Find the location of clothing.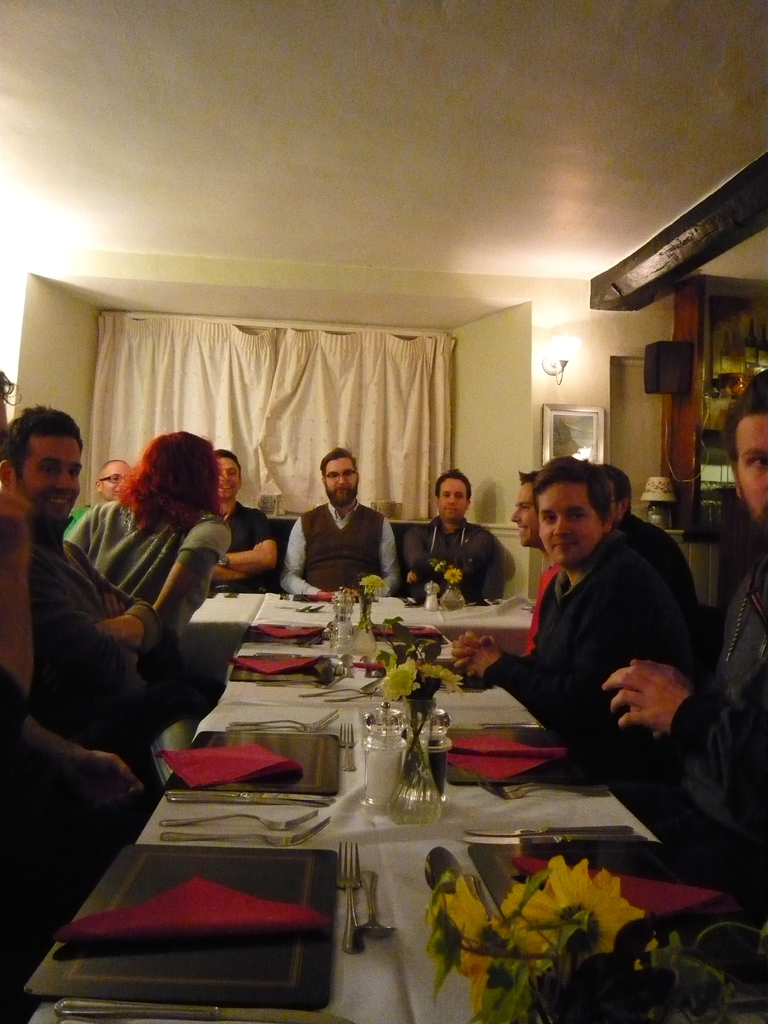
Location: (left=29, top=538, right=209, bottom=780).
